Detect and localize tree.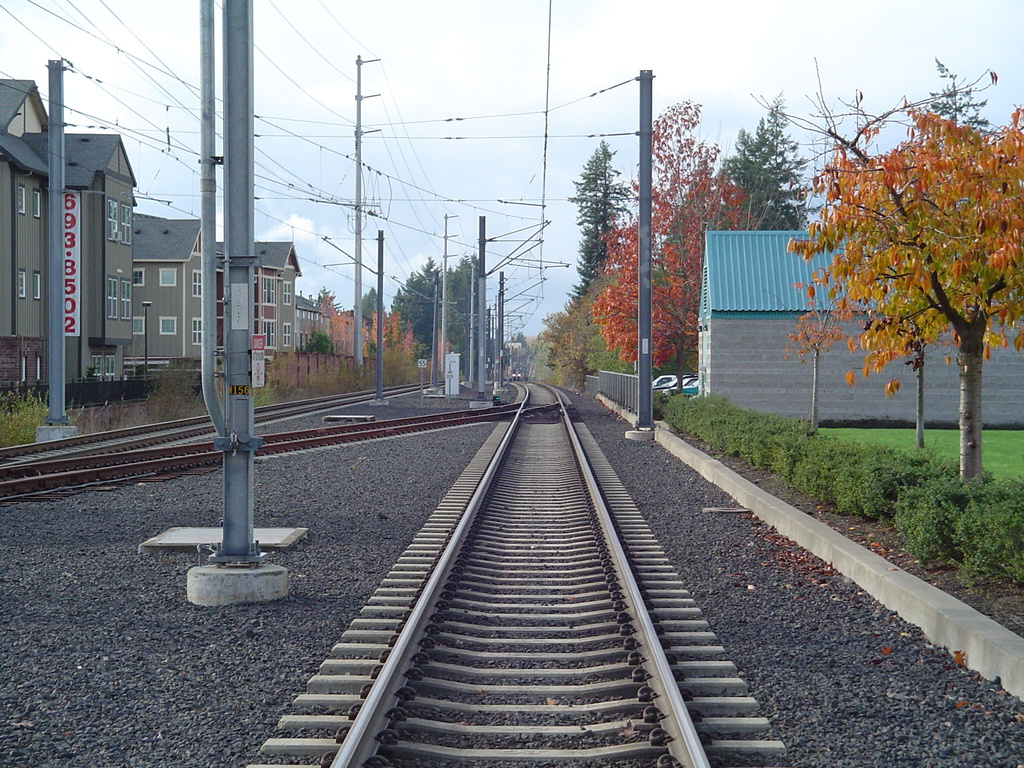
Localized at region(711, 89, 819, 235).
